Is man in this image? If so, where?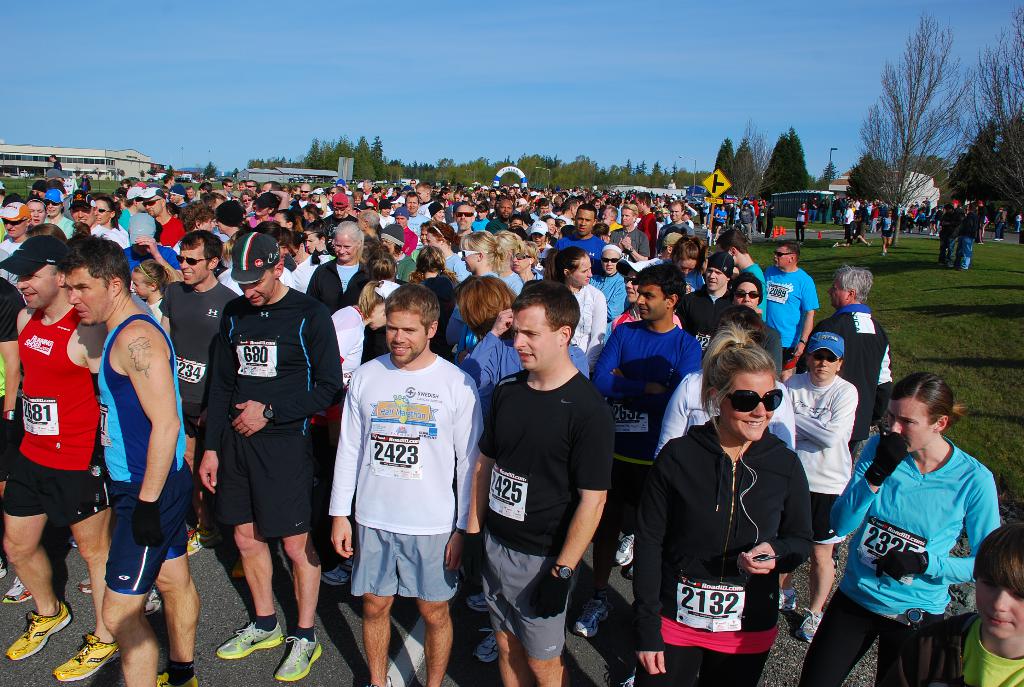
Yes, at left=721, top=228, right=775, bottom=324.
